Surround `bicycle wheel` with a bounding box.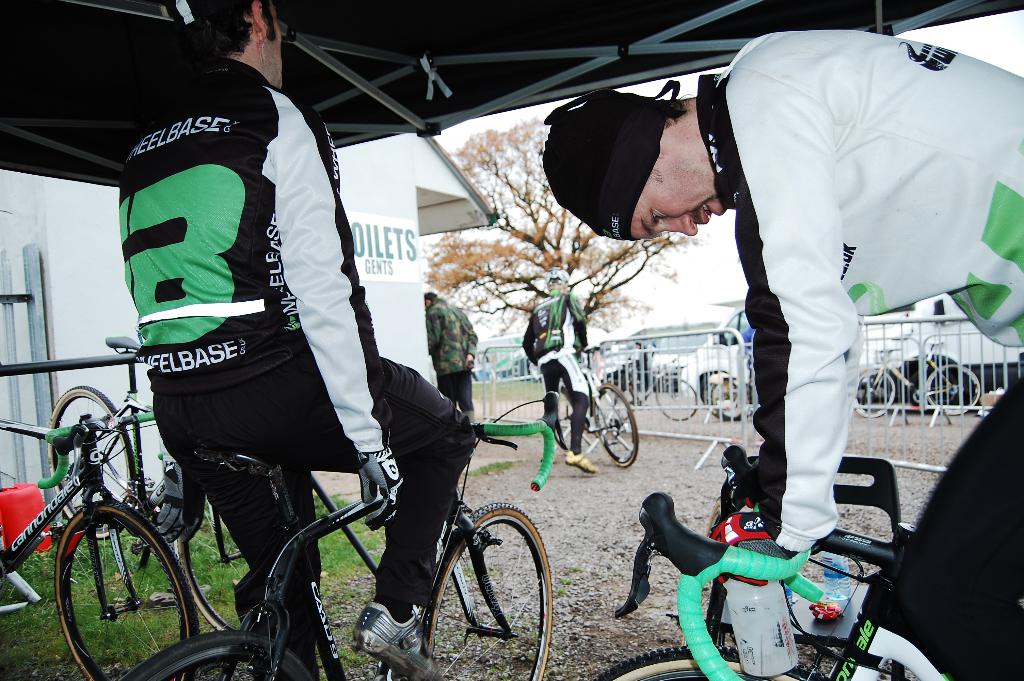
x1=923 y1=368 x2=983 y2=415.
